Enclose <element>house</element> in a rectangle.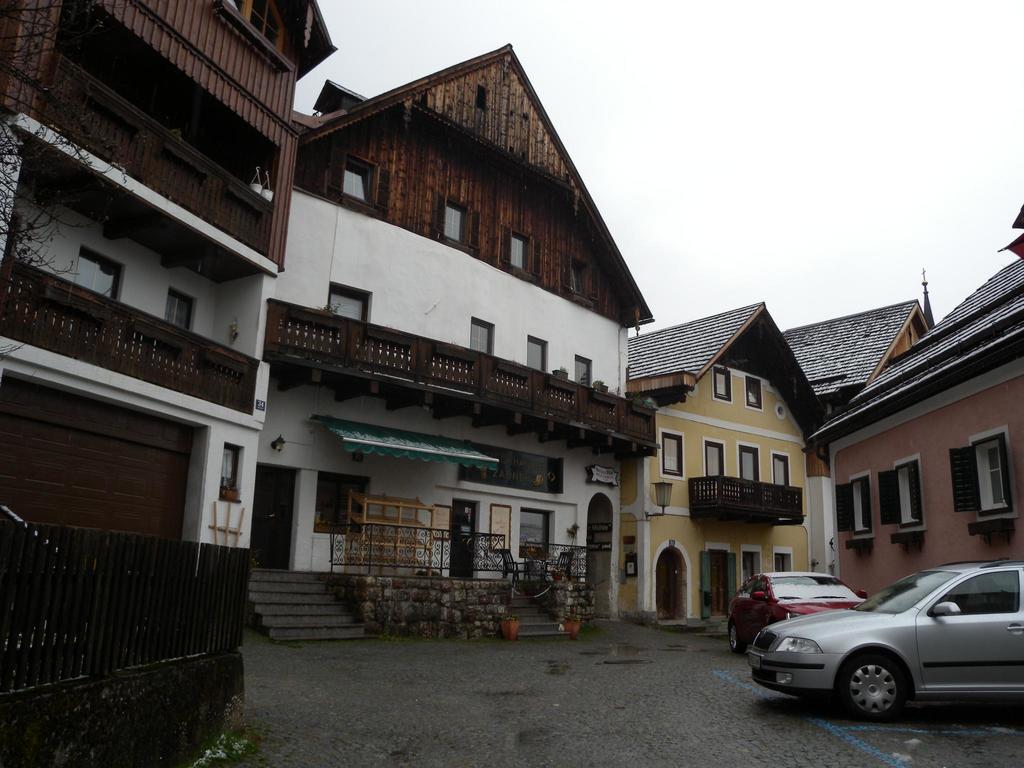
618,302,818,617.
